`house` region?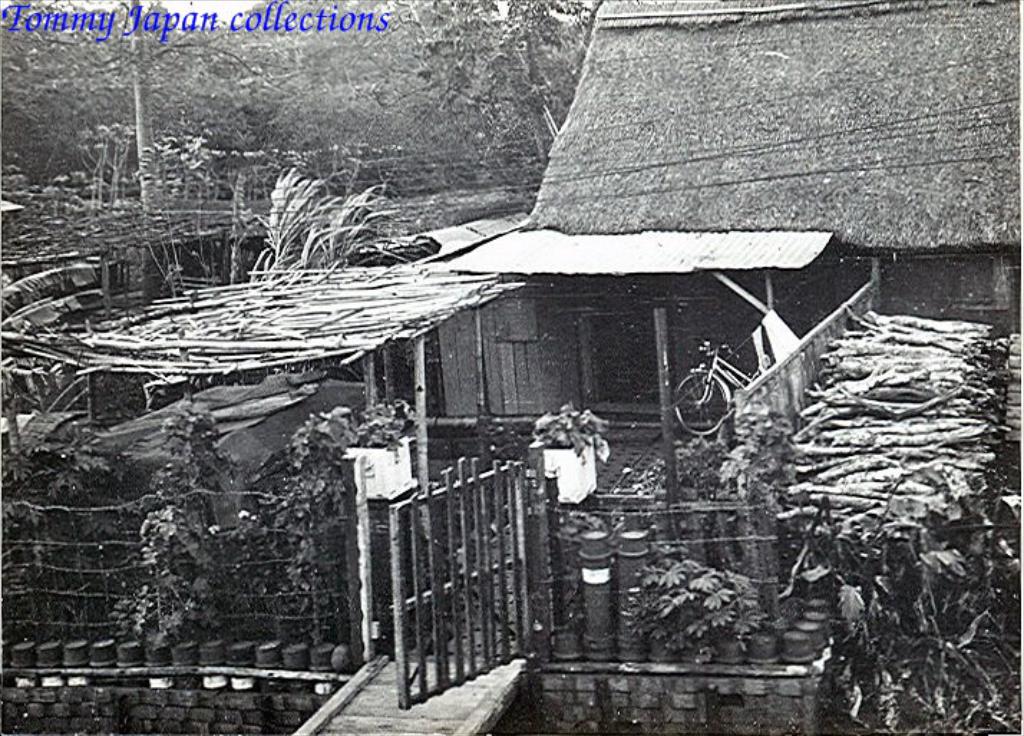
433:0:1023:426
